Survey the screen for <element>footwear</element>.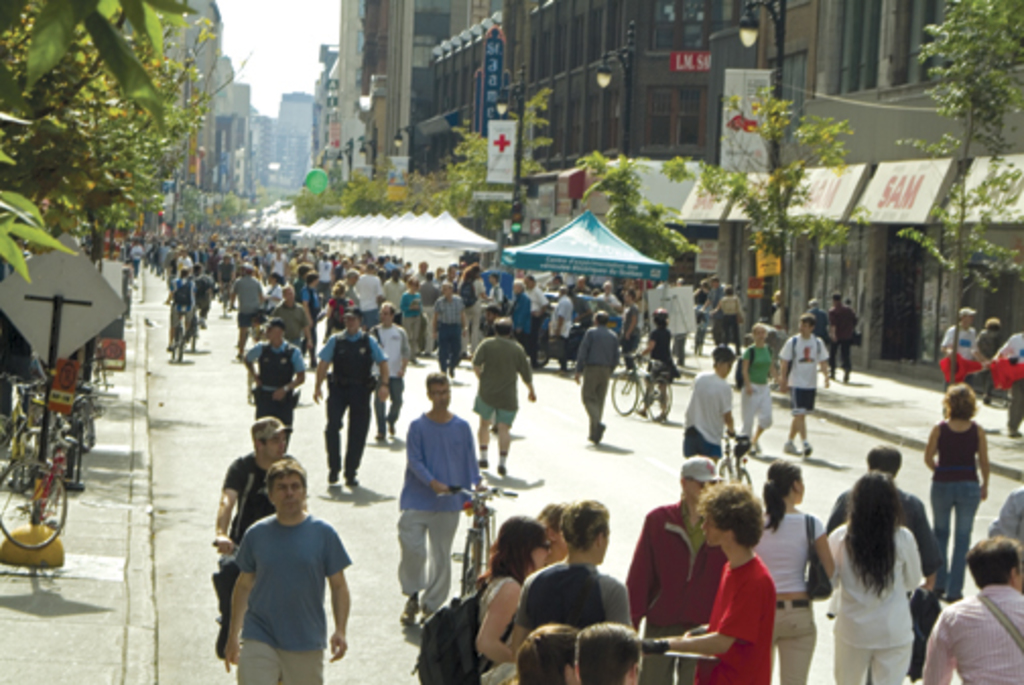
Survey found: (421, 350, 427, 362).
